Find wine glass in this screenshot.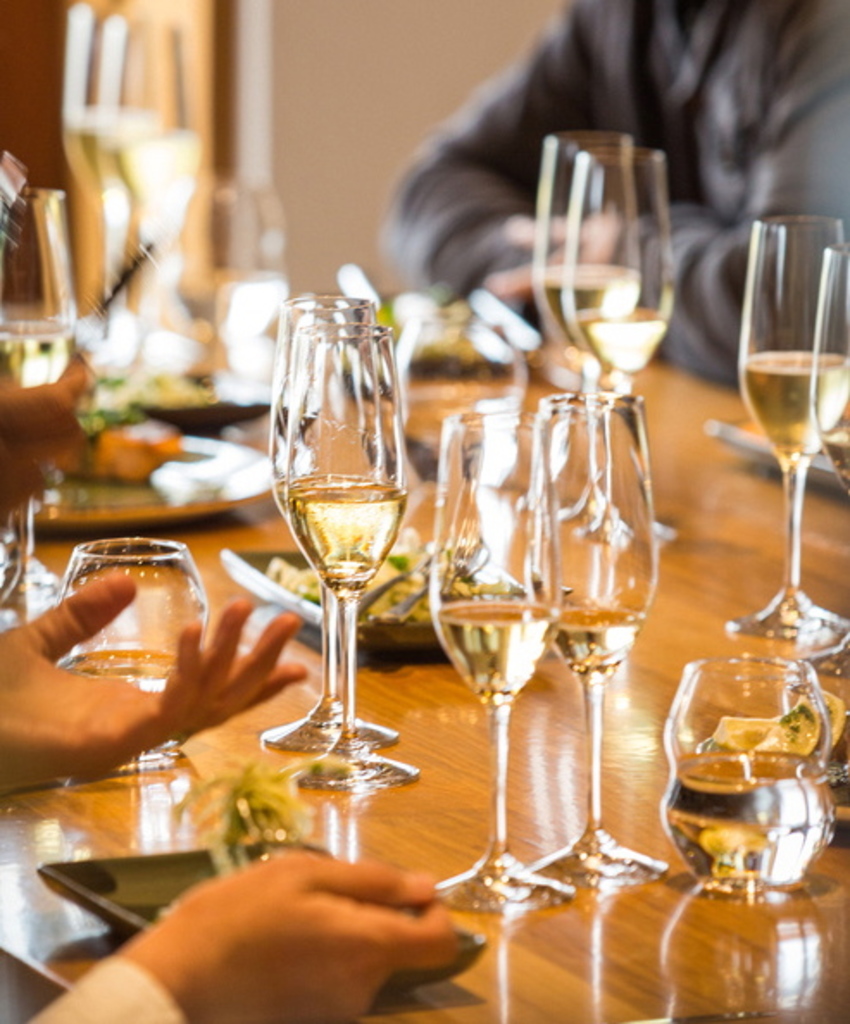
The bounding box for wine glass is [x1=531, y1=390, x2=667, y2=890].
